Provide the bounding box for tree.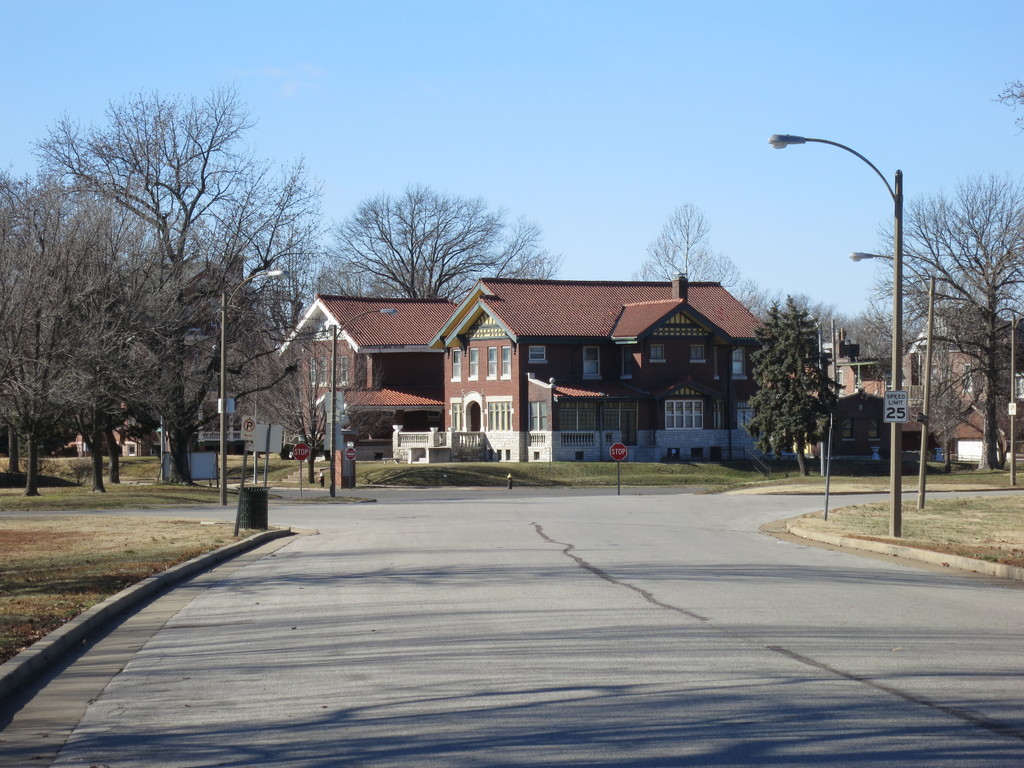
624 197 747 289.
